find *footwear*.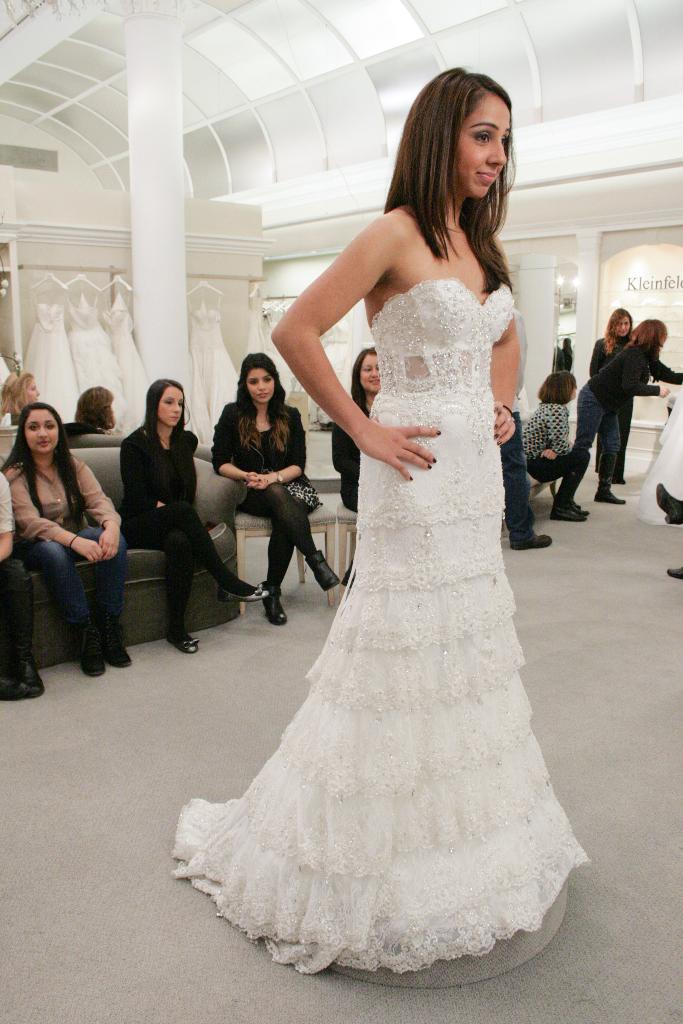
select_region(509, 531, 551, 550).
